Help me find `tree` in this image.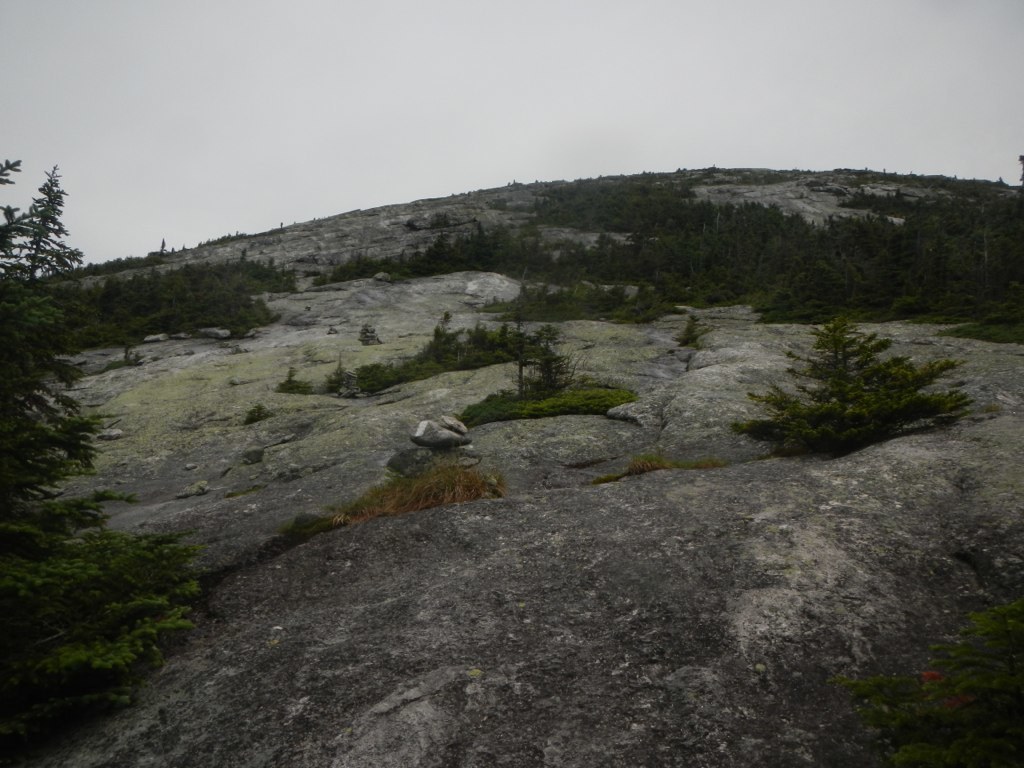
Found it: x1=0, y1=156, x2=24, y2=306.
